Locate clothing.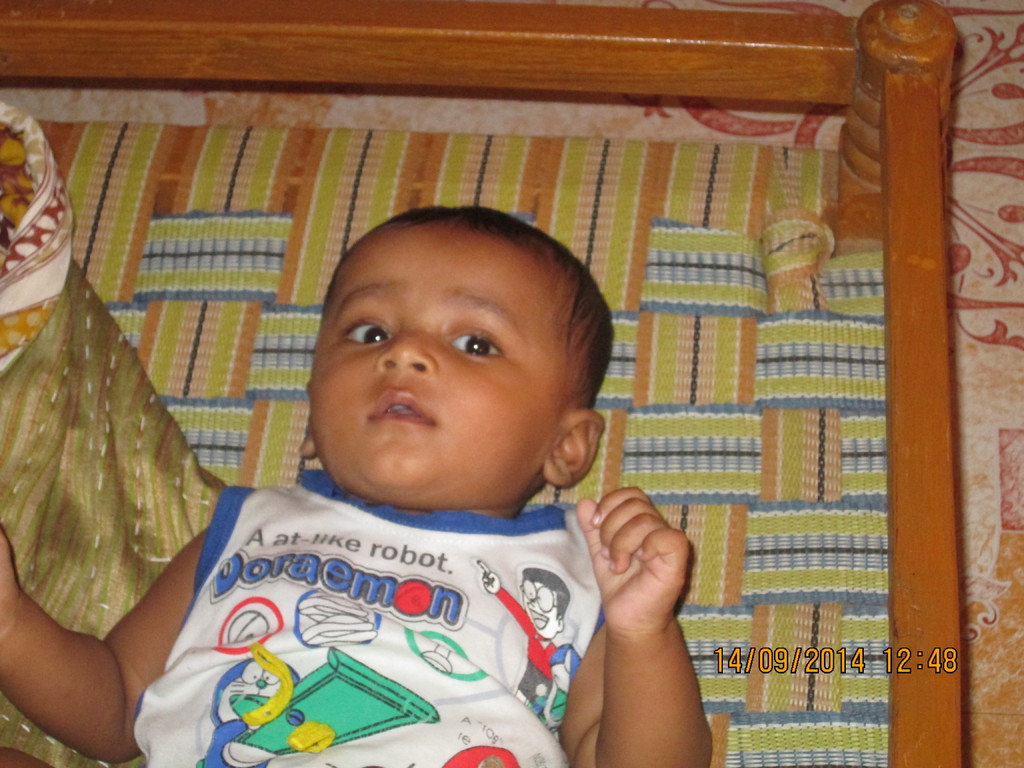
Bounding box: BBox(80, 440, 666, 754).
